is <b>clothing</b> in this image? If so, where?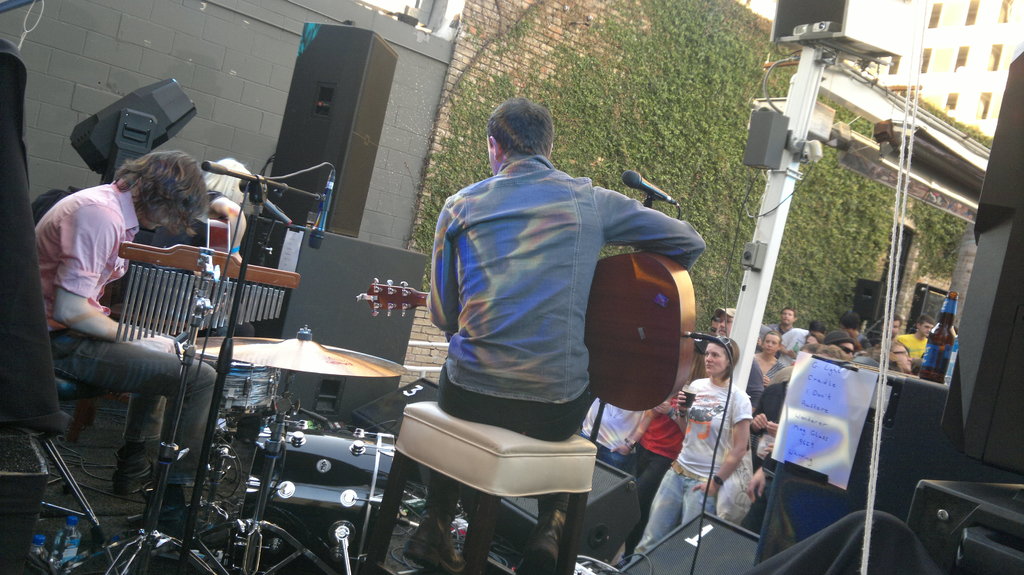
Yes, at crop(423, 117, 709, 482).
